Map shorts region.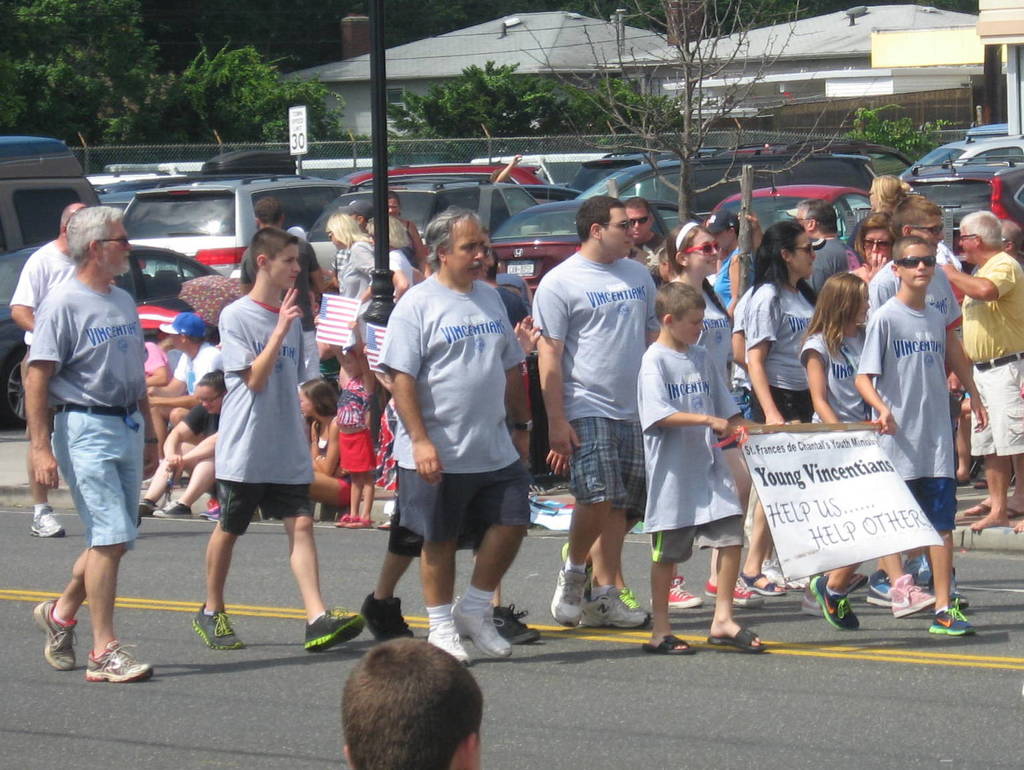
Mapped to 401/473/523/552.
